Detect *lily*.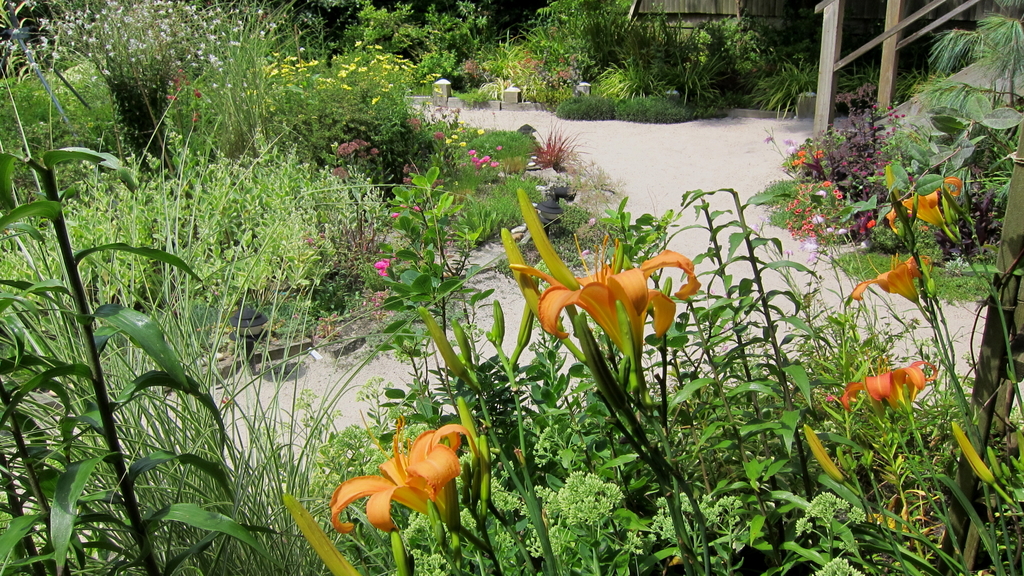
Detected at BBox(328, 413, 476, 552).
